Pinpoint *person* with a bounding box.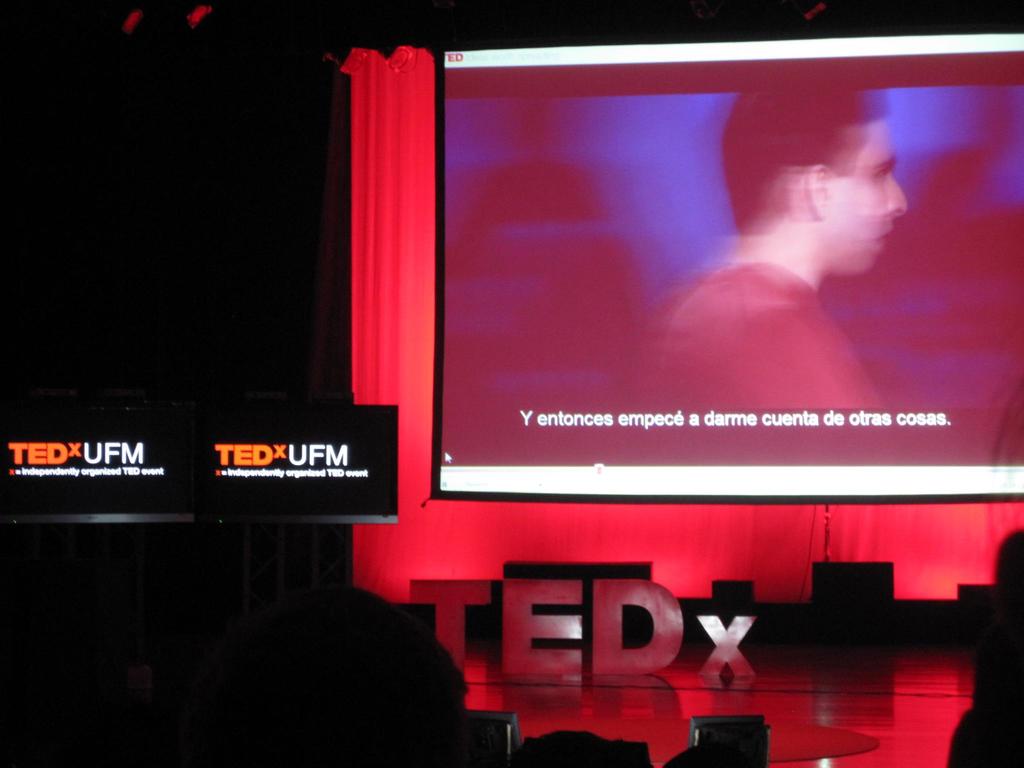
l=647, t=98, r=948, b=429.
